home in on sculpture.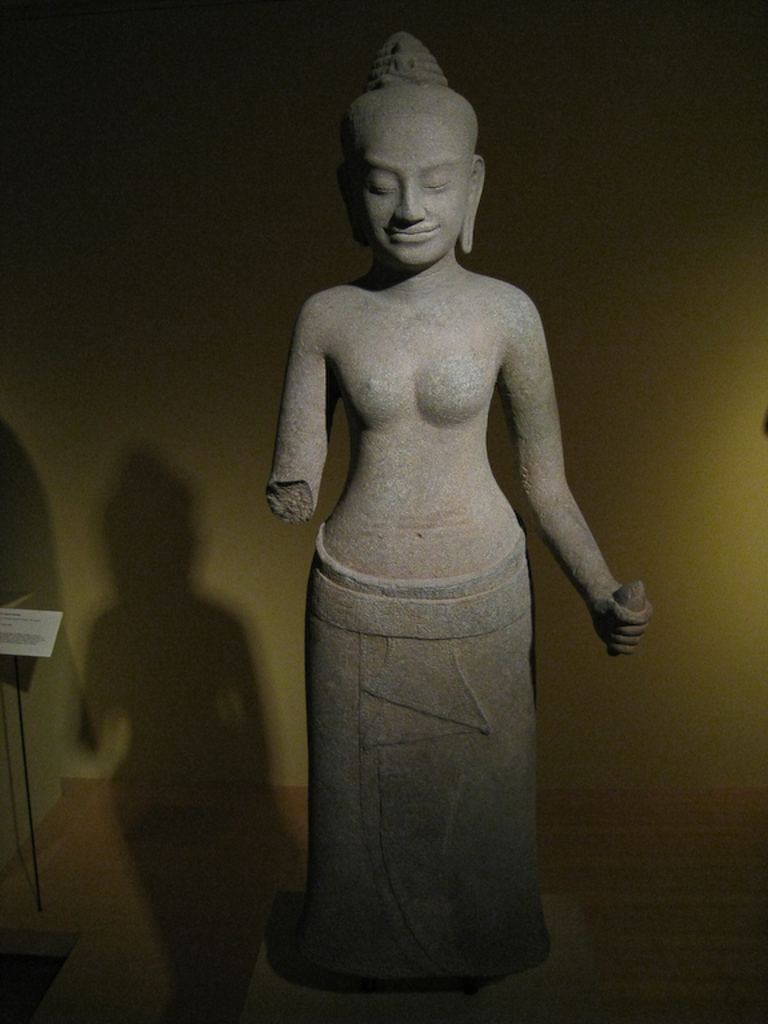
Homed in at detection(264, 31, 653, 975).
